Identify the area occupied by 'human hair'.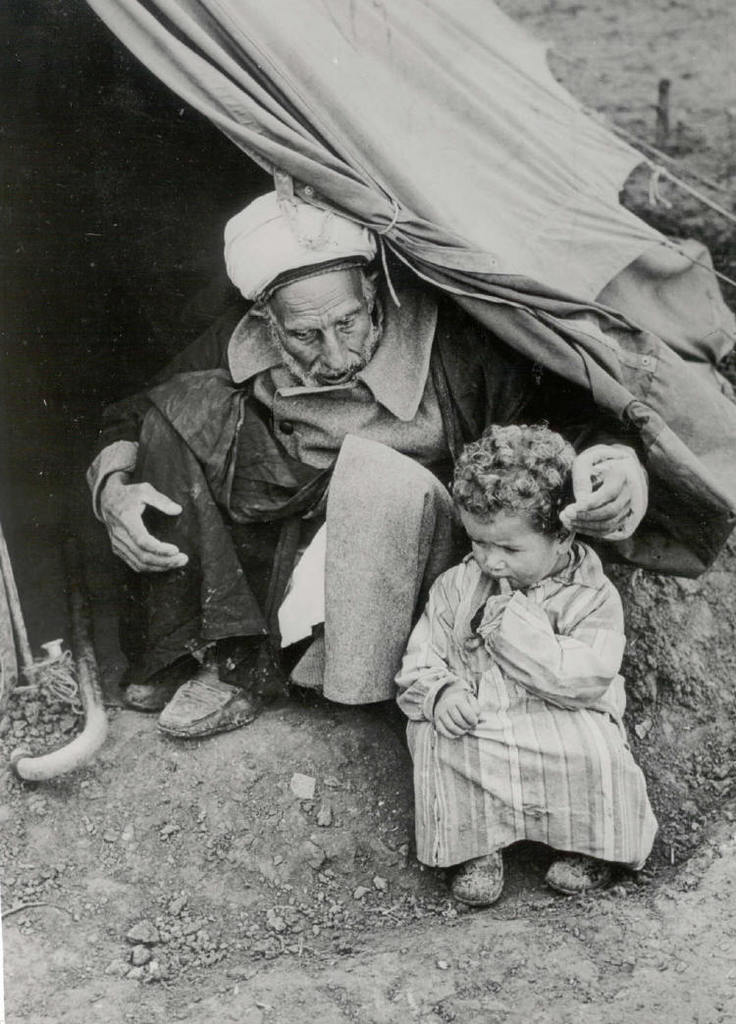
Area: locate(356, 264, 376, 314).
